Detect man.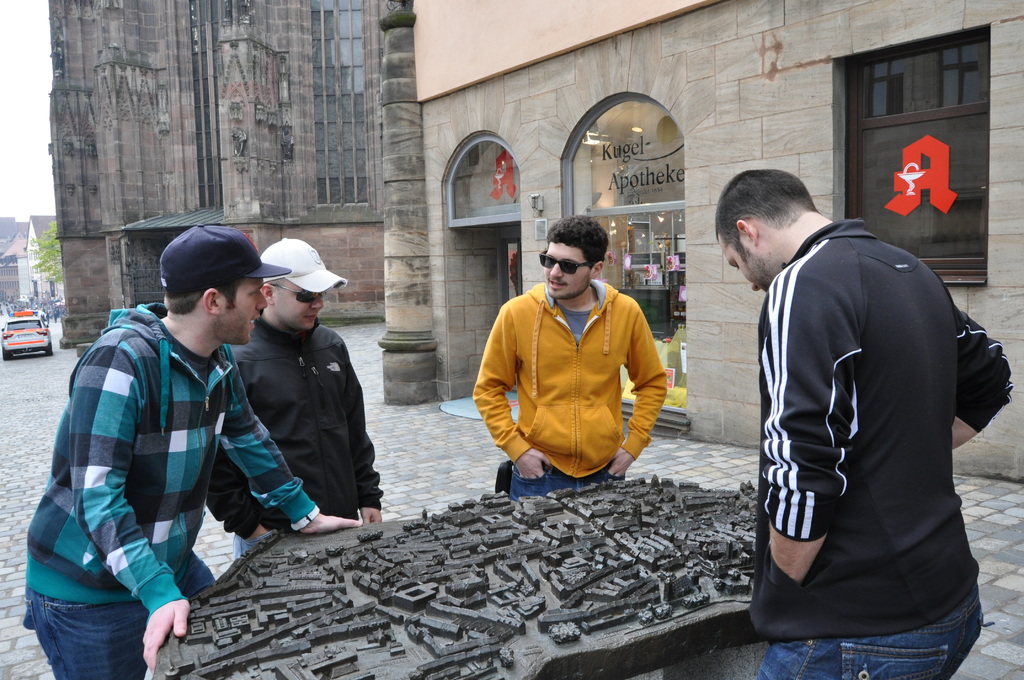
Detected at 22 223 366 679.
